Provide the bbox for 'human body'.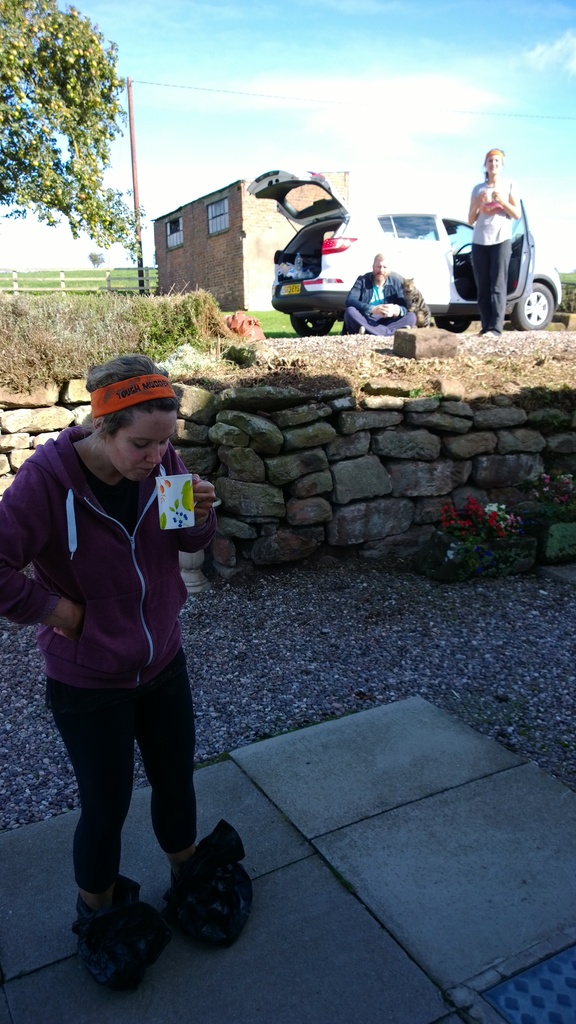
bbox=[342, 274, 422, 335].
